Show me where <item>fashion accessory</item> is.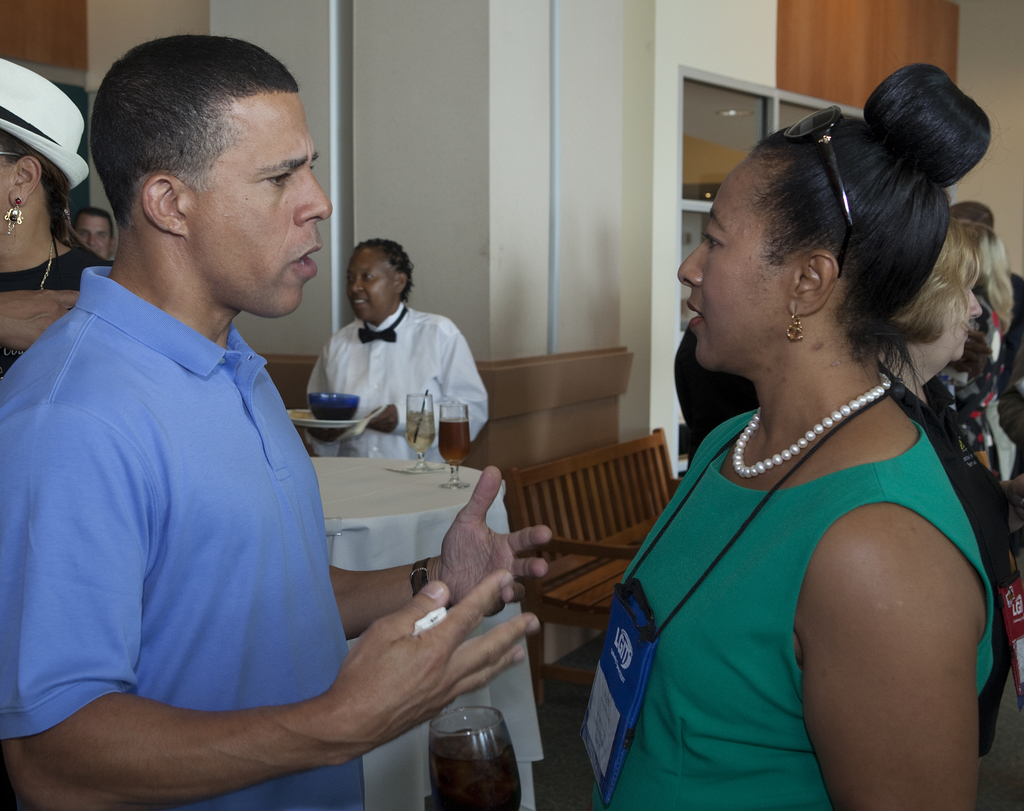
<item>fashion accessory</item> is at bbox(39, 249, 53, 291).
